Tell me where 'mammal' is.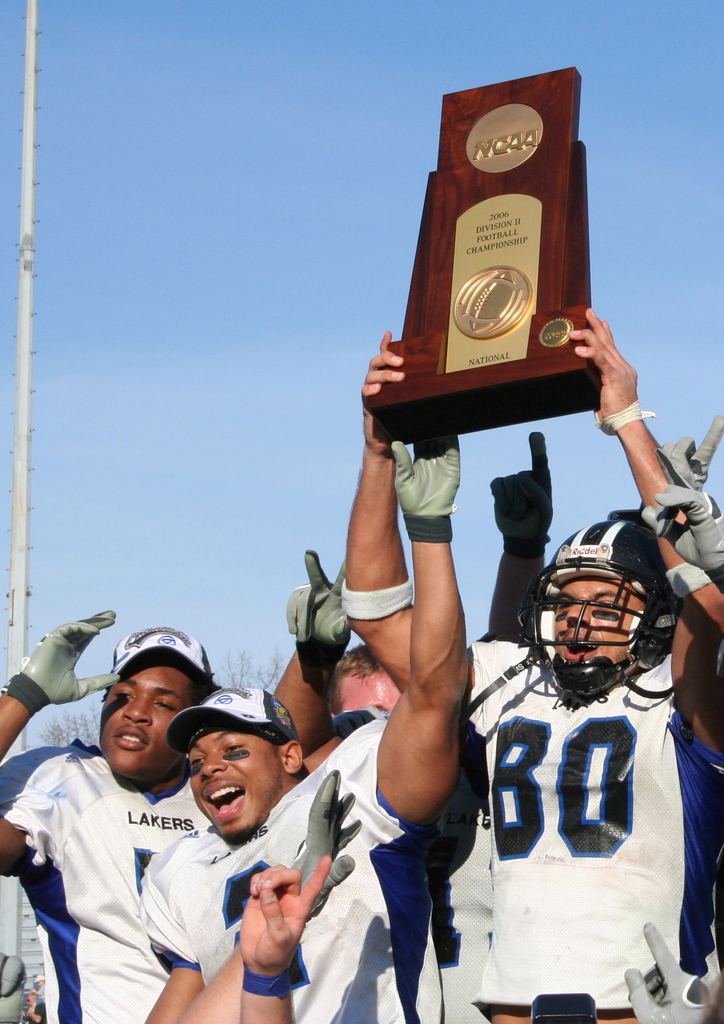
'mammal' is at <bbox>20, 993, 38, 1023</bbox>.
